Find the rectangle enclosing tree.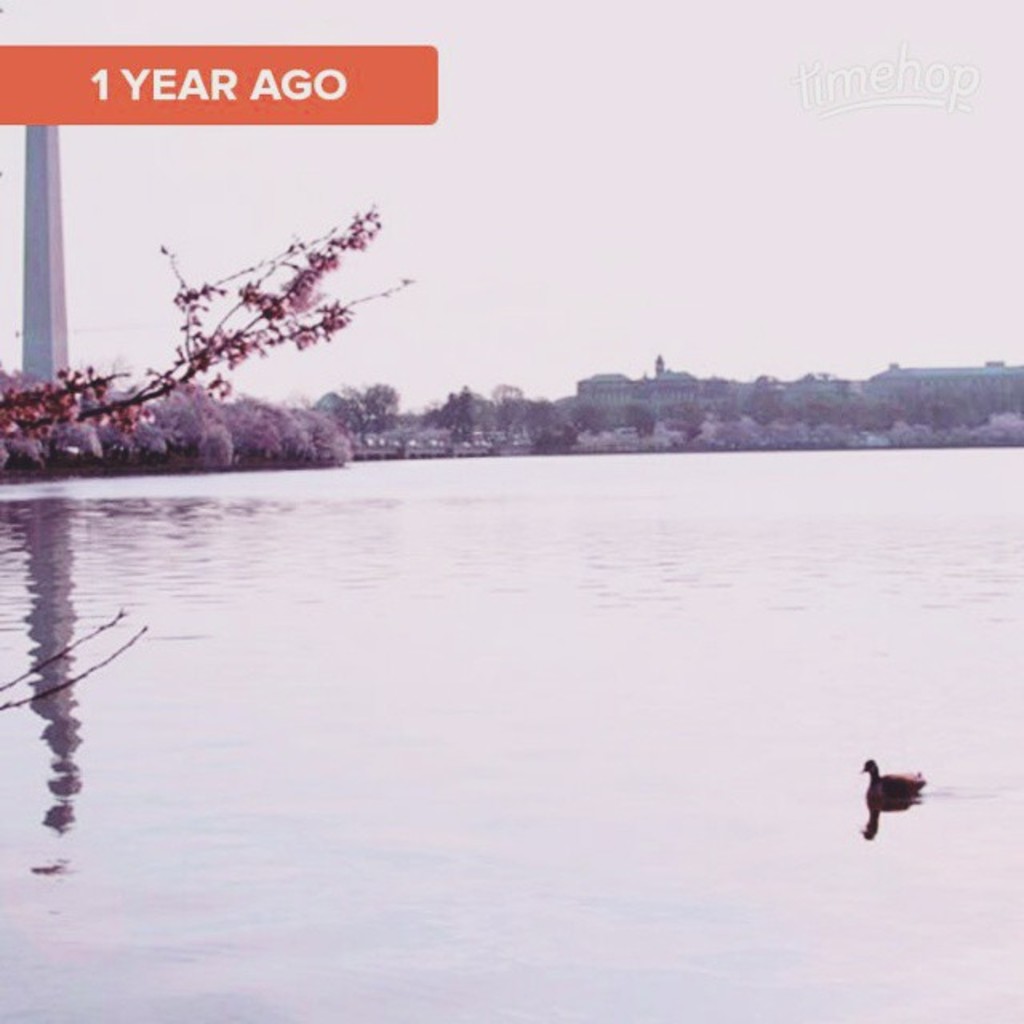
bbox=[158, 389, 221, 466].
